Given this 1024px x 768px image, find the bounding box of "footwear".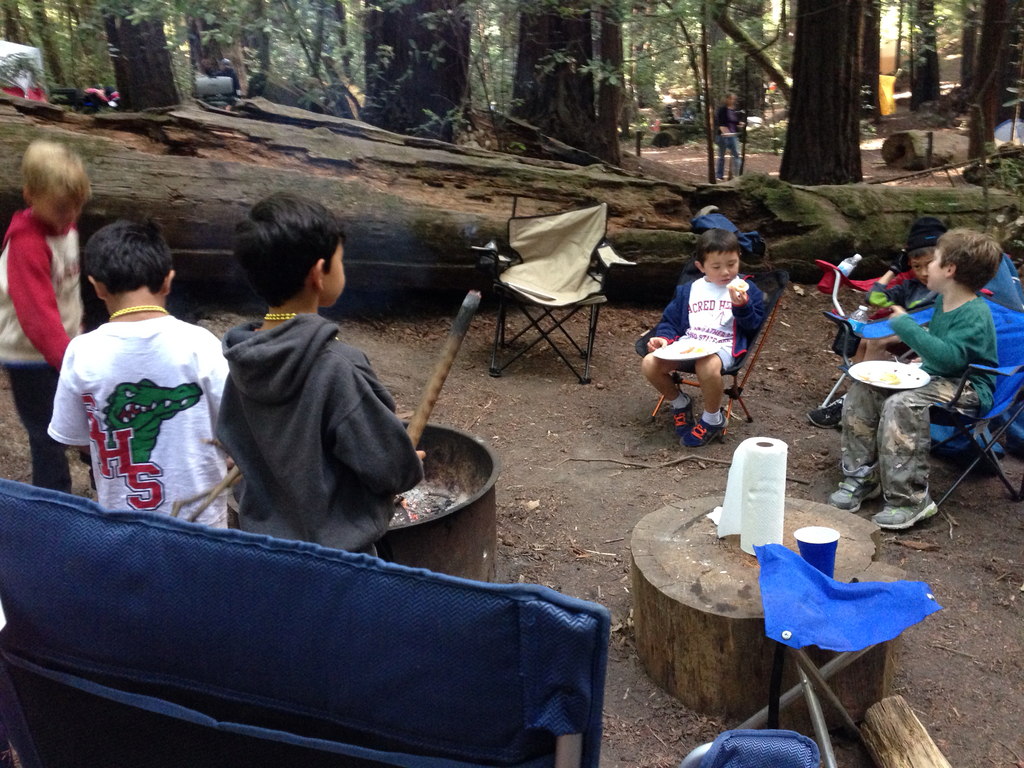
x1=675 y1=393 x2=694 y2=433.
